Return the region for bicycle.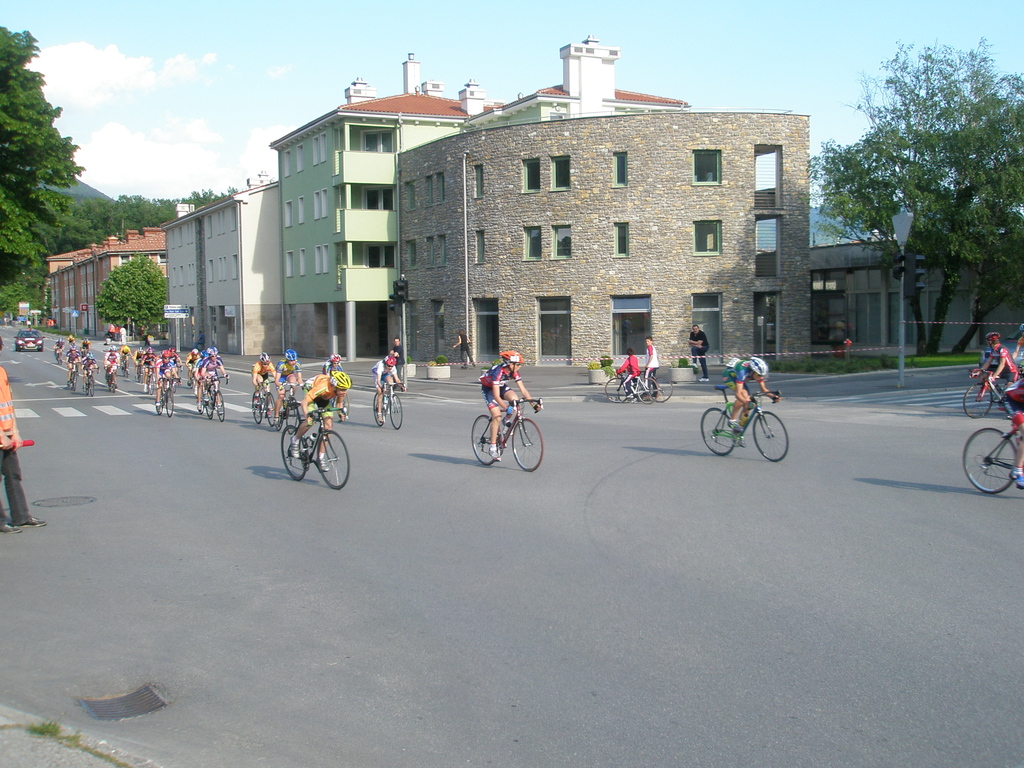
x1=58 y1=349 x2=60 y2=363.
